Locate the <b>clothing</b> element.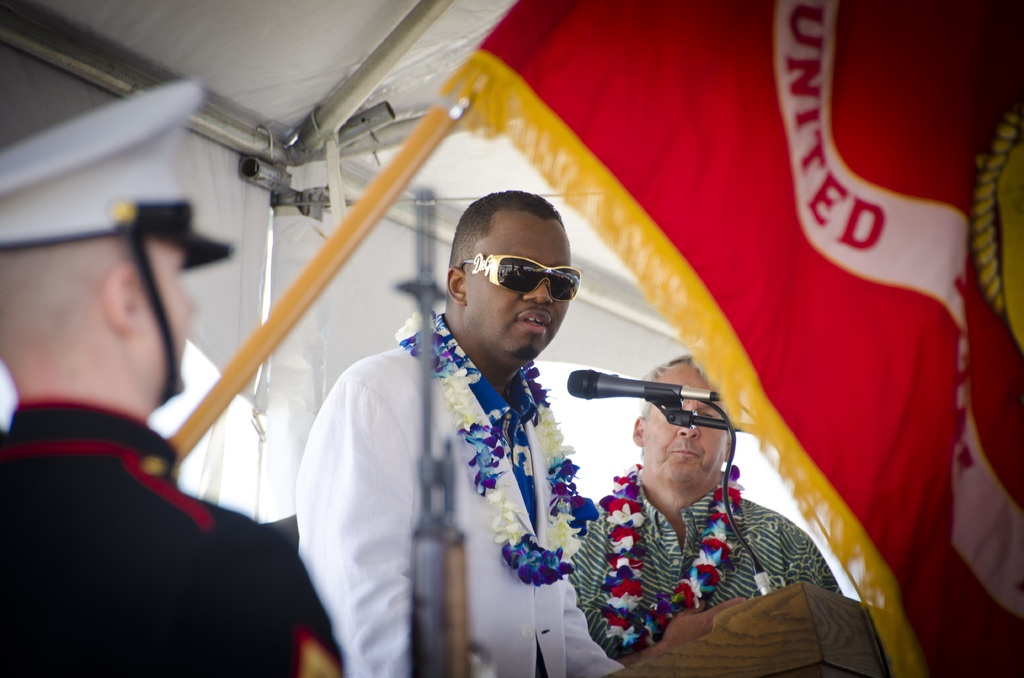
Element bbox: (x1=291, y1=249, x2=616, y2=669).
